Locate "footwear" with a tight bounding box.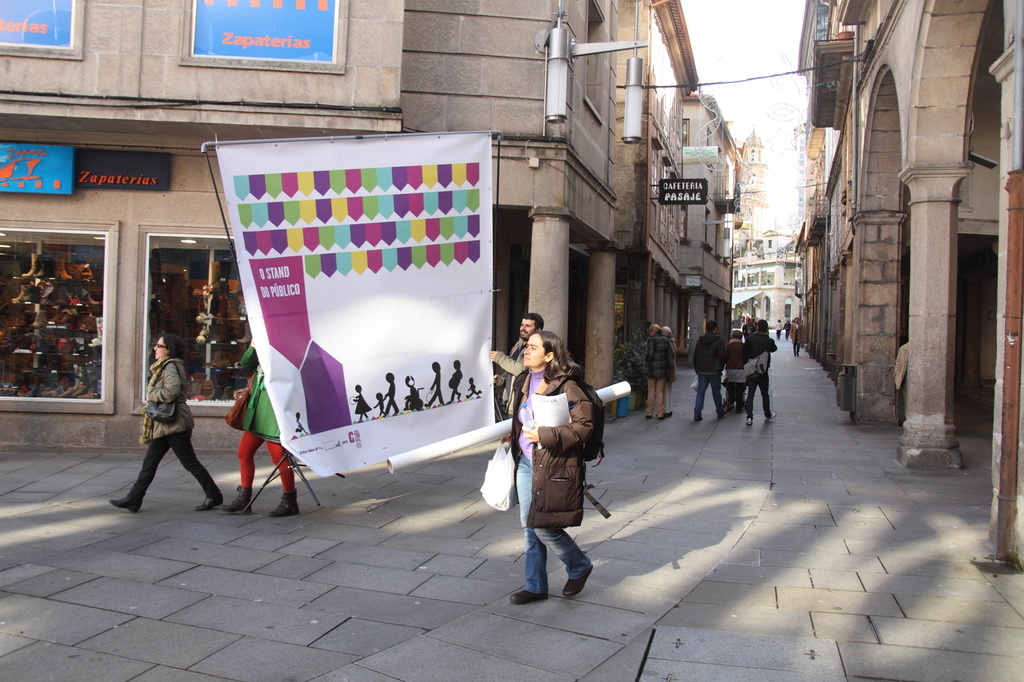
[left=765, top=408, right=778, bottom=422].
